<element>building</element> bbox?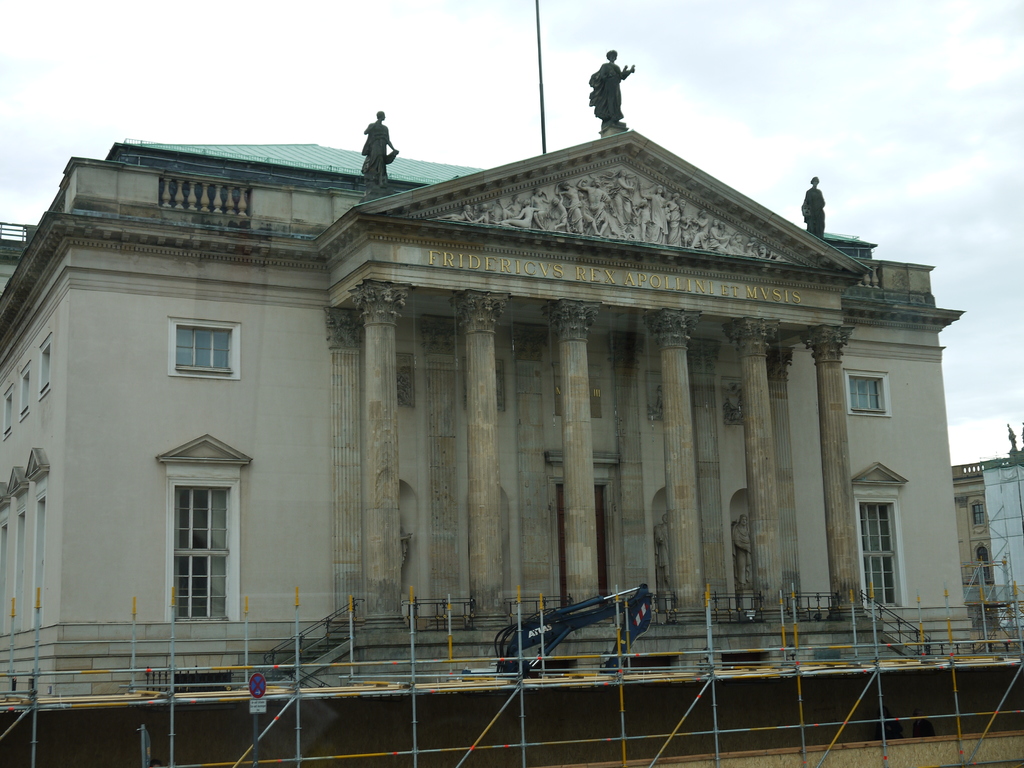
bbox=(0, 52, 974, 692)
